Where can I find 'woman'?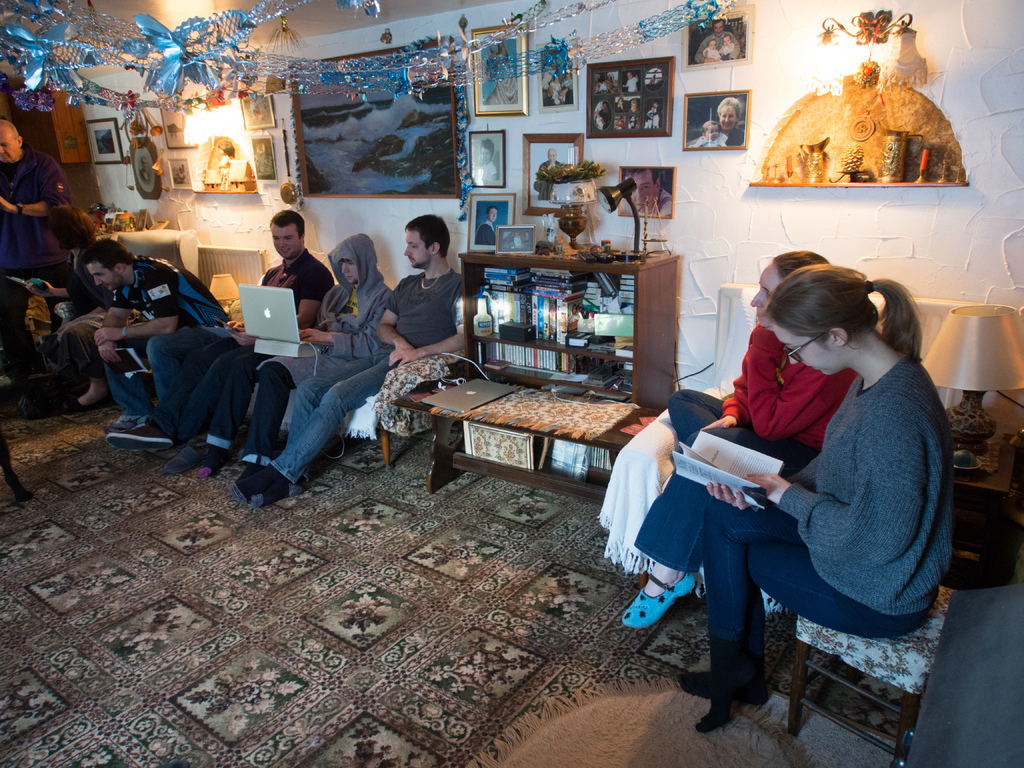
You can find it at [568, 303, 578, 321].
